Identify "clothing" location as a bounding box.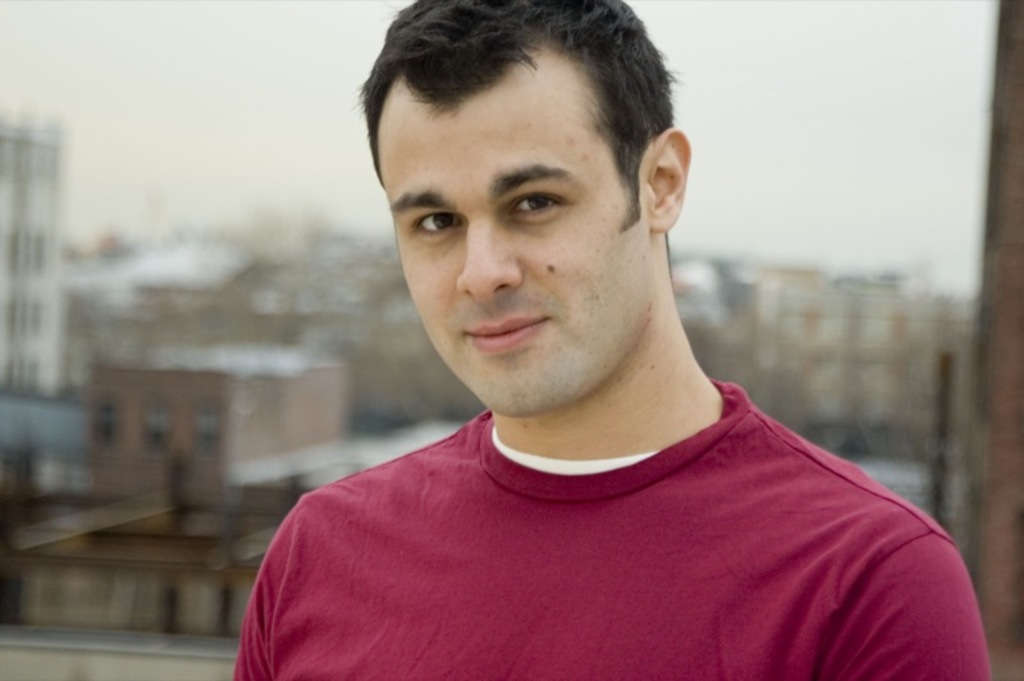
left=232, top=371, right=991, bottom=680.
